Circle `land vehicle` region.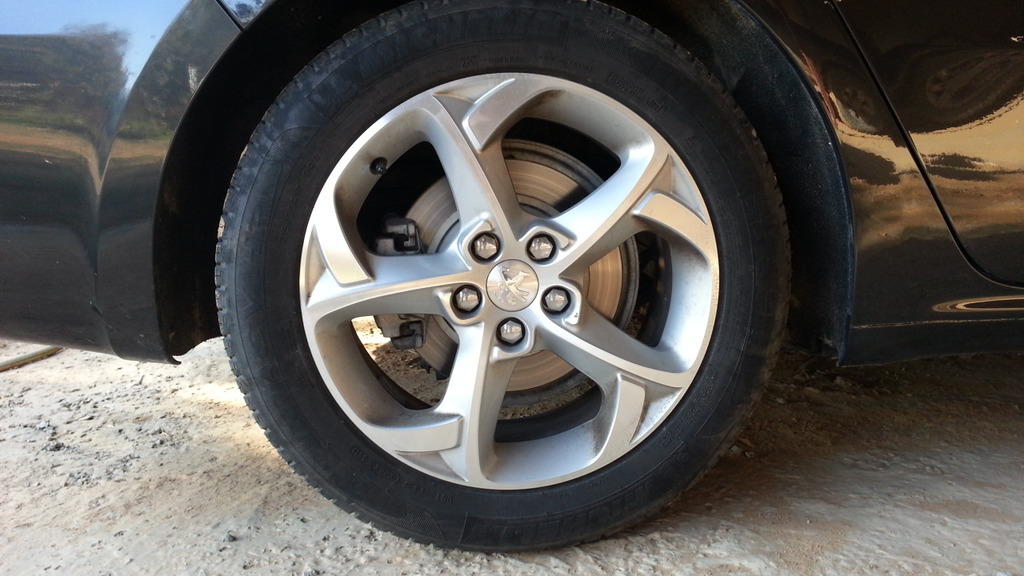
Region: Rect(0, 0, 1023, 556).
